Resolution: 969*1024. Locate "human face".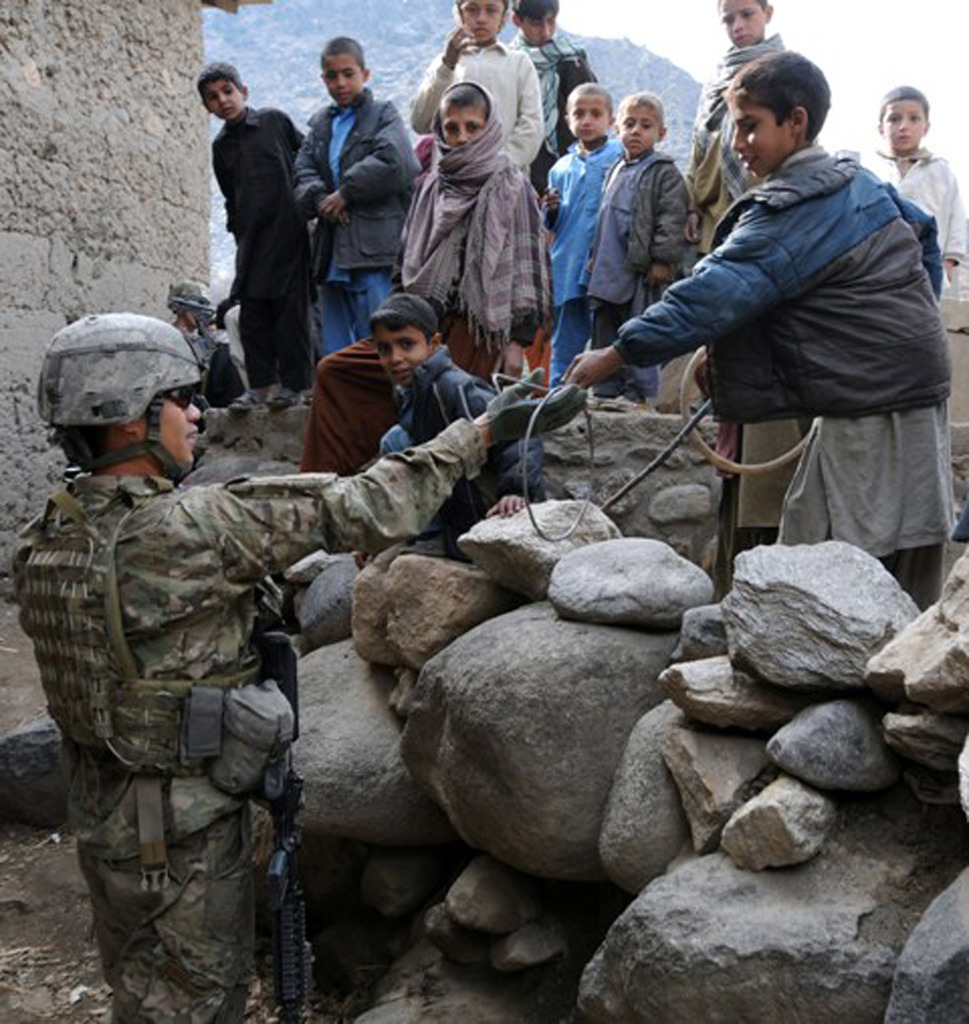
{"x1": 730, "y1": 99, "x2": 799, "y2": 175}.
